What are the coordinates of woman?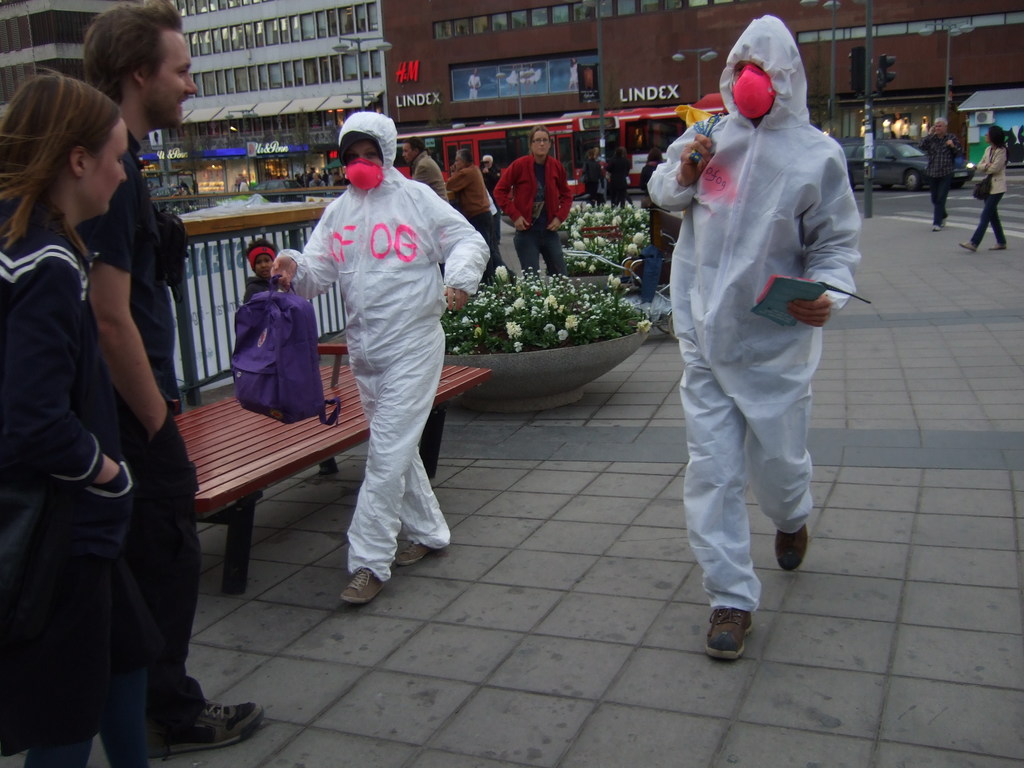
(left=0, top=68, right=148, bottom=767).
